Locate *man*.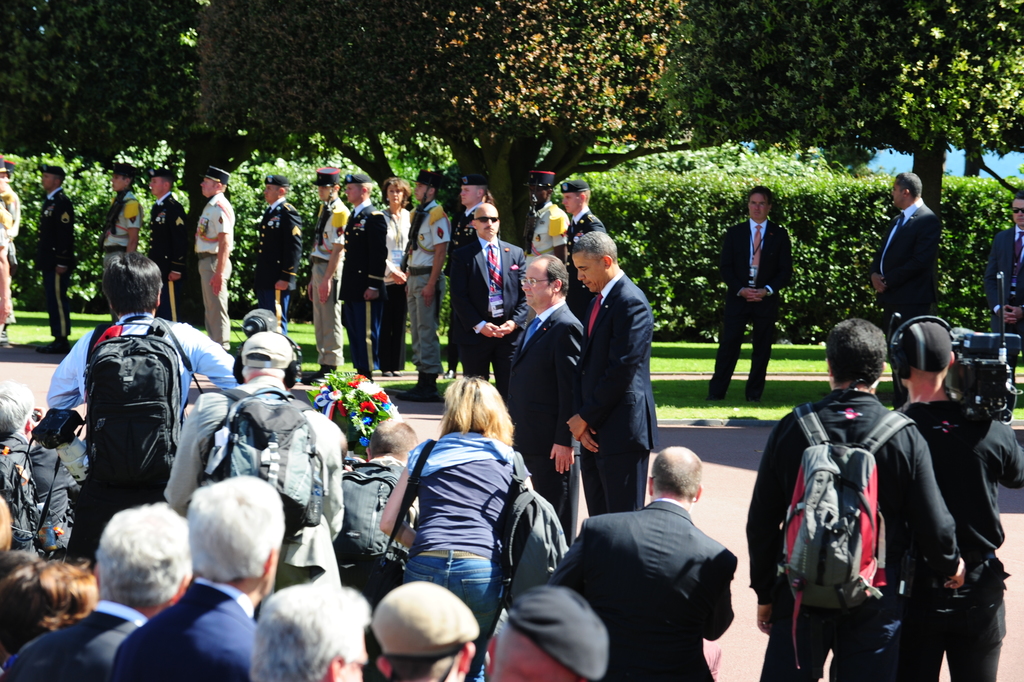
Bounding box: bbox=[703, 180, 795, 404].
